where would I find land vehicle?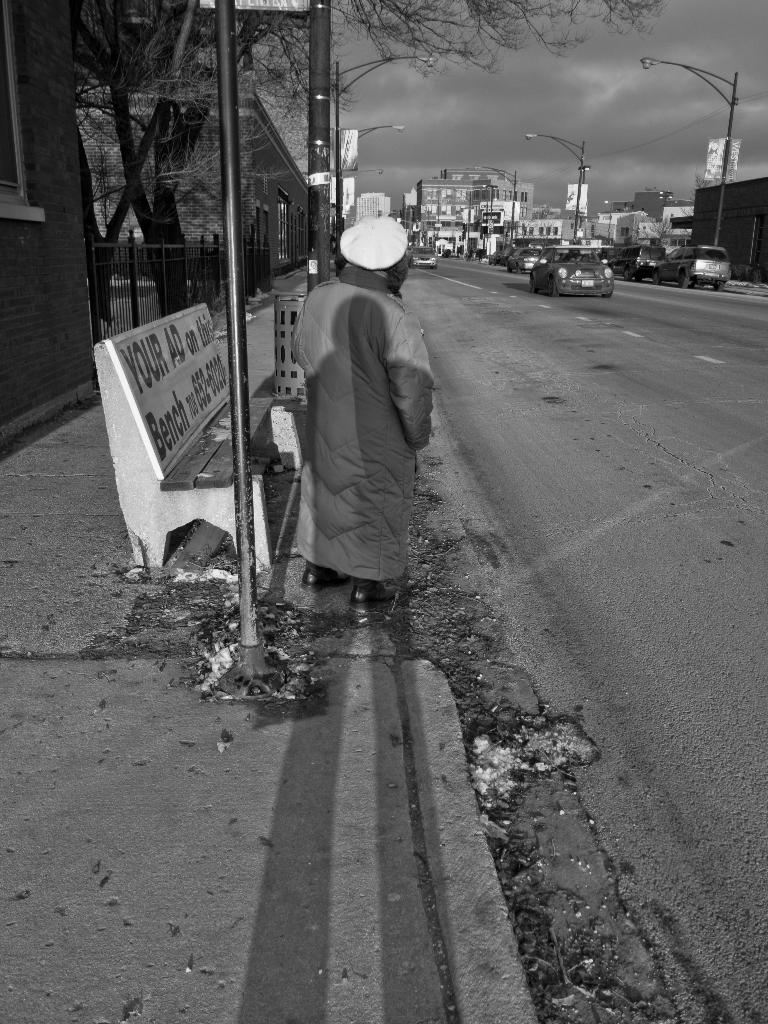
At box=[487, 246, 502, 268].
